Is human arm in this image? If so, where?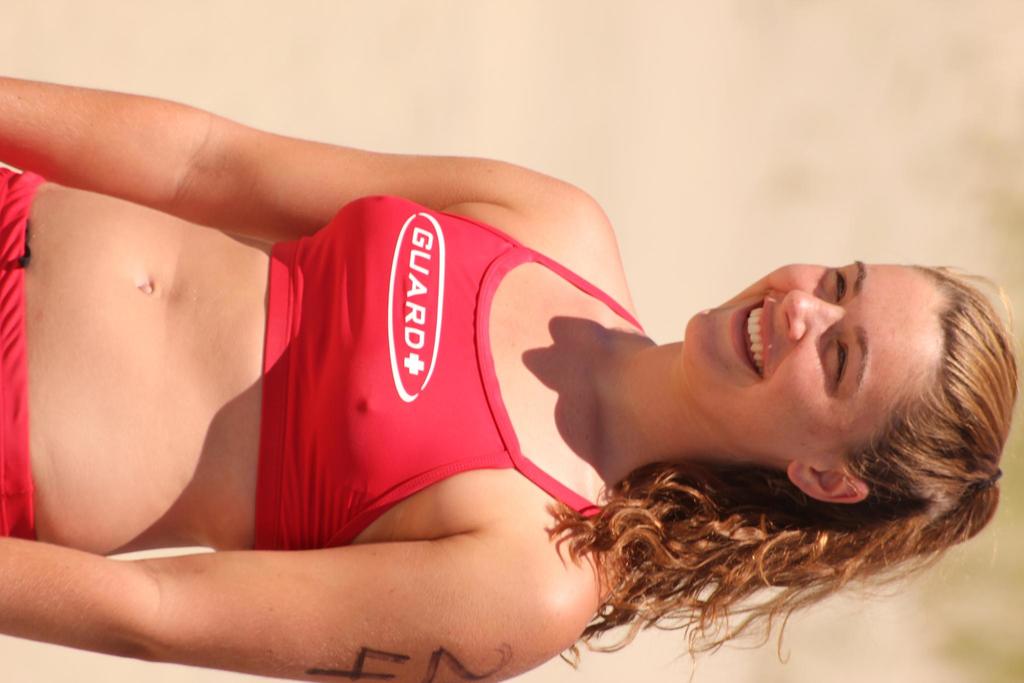
Yes, at (left=0, top=73, right=617, bottom=227).
